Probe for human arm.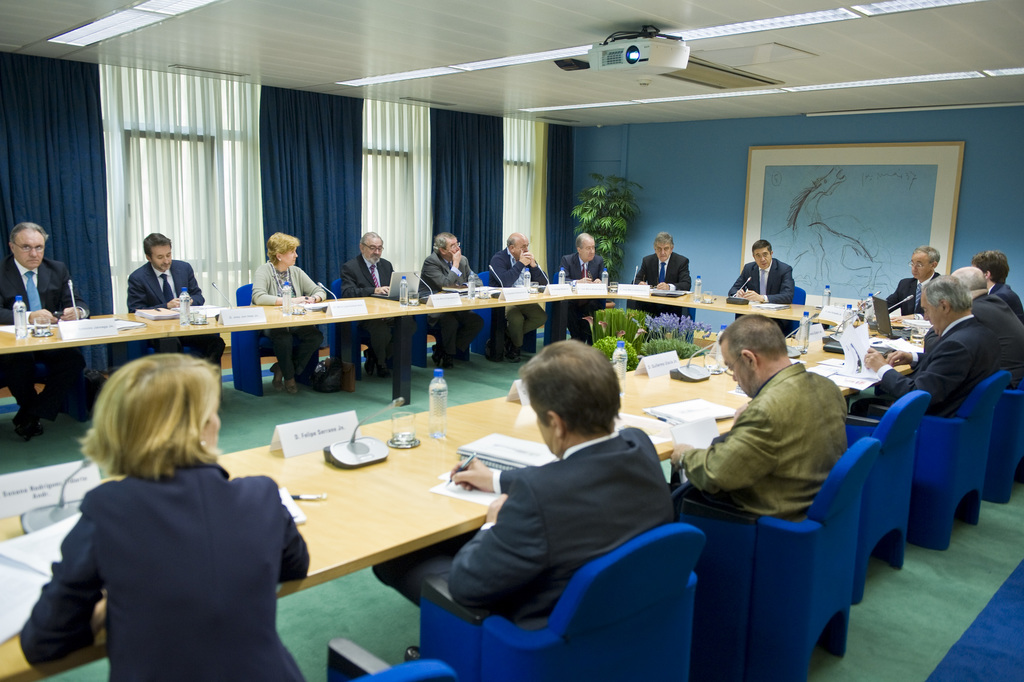
Probe result: detection(299, 271, 326, 304).
